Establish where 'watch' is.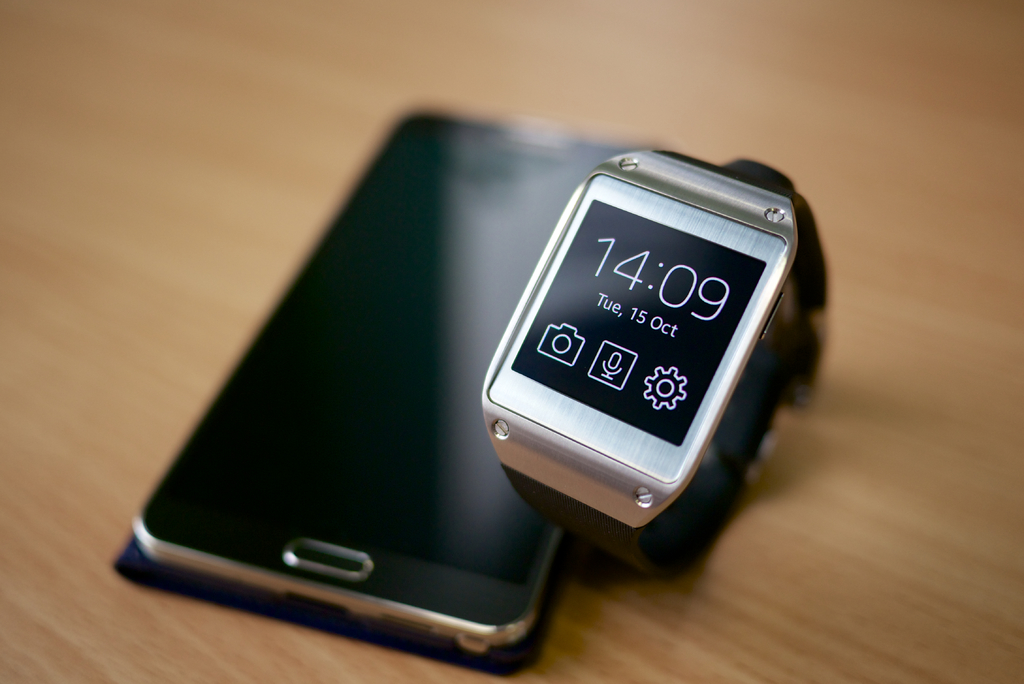
Established at [left=475, top=153, right=811, bottom=567].
